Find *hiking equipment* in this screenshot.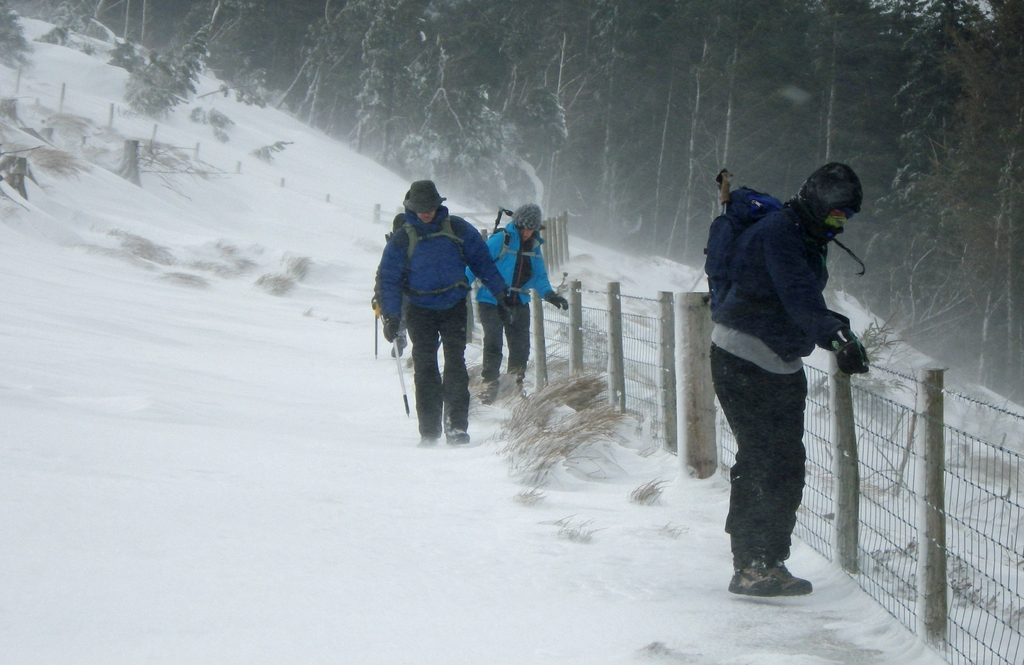
The bounding box for *hiking equipment* is [687, 164, 838, 331].
